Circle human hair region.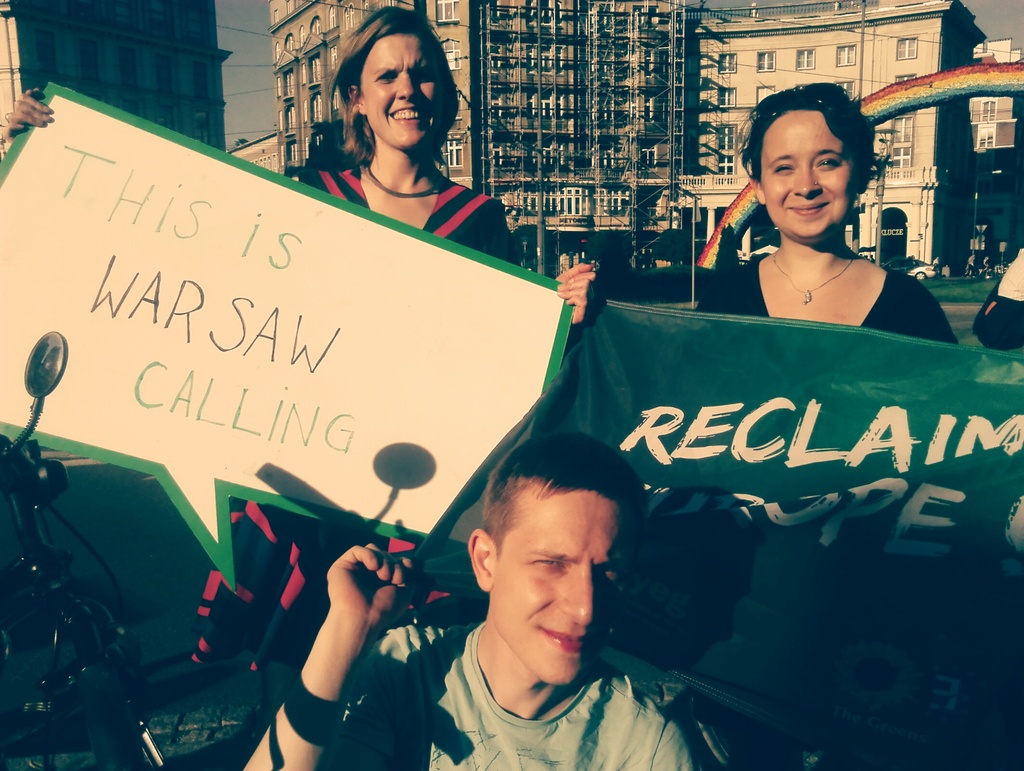
Region: select_region(477, 428, 648, 559).
